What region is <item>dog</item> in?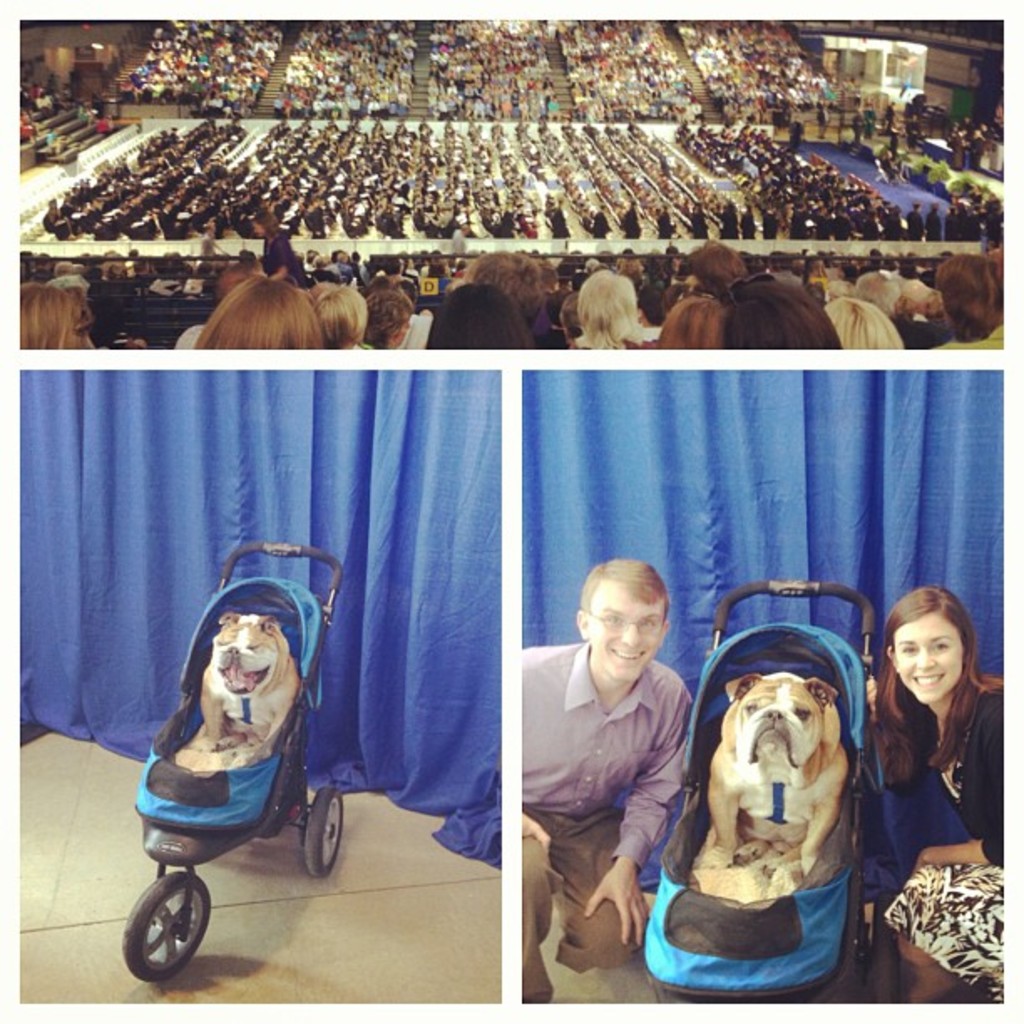
bbox=[704, 668, 847, 883].
